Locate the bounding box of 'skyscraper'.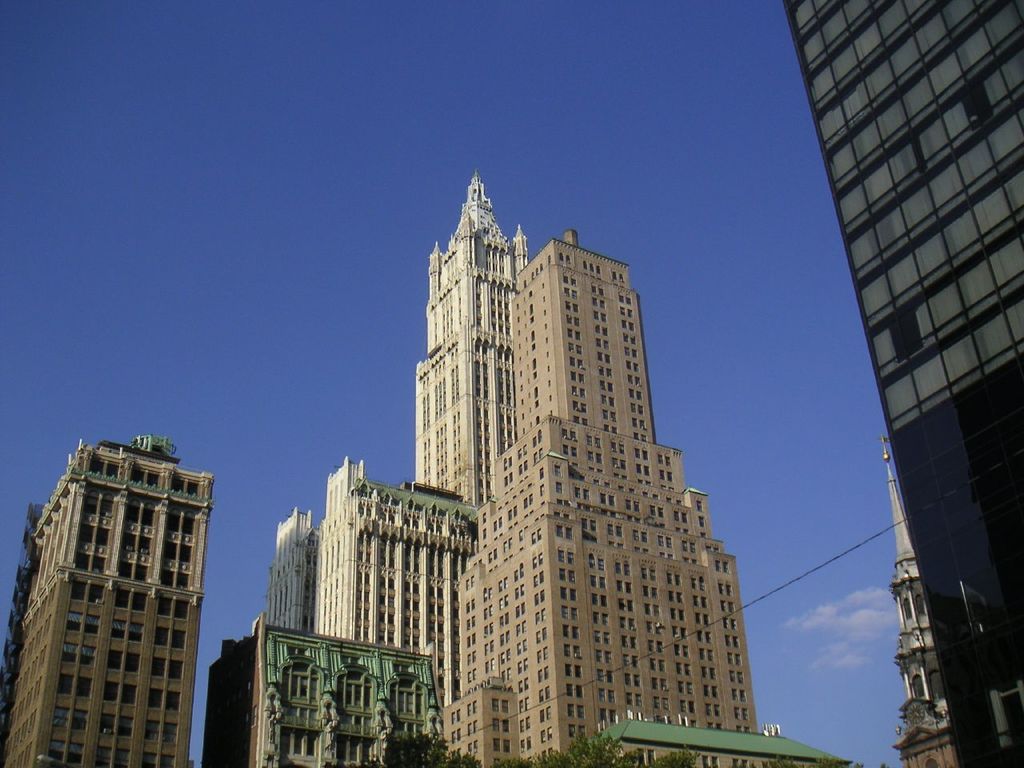
Bounding box: region(0, 432, 190, 767).
